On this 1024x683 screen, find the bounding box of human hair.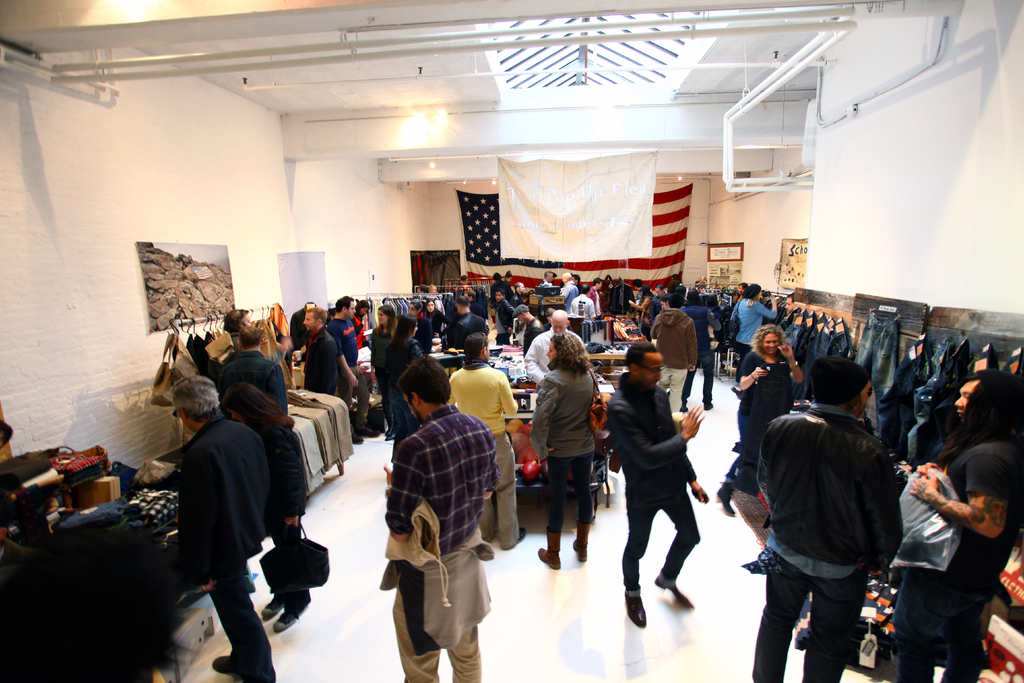
Bounding box: (639,290,653,296).
